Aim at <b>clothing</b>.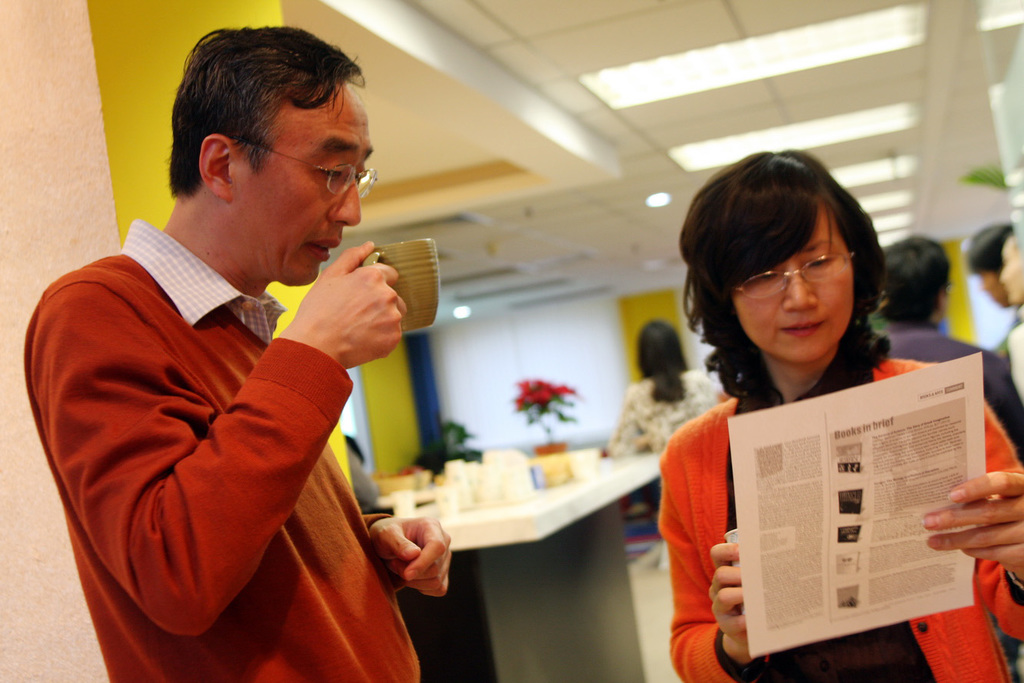
Aimed at (left=613, top=373, right=726, bottom=468).
